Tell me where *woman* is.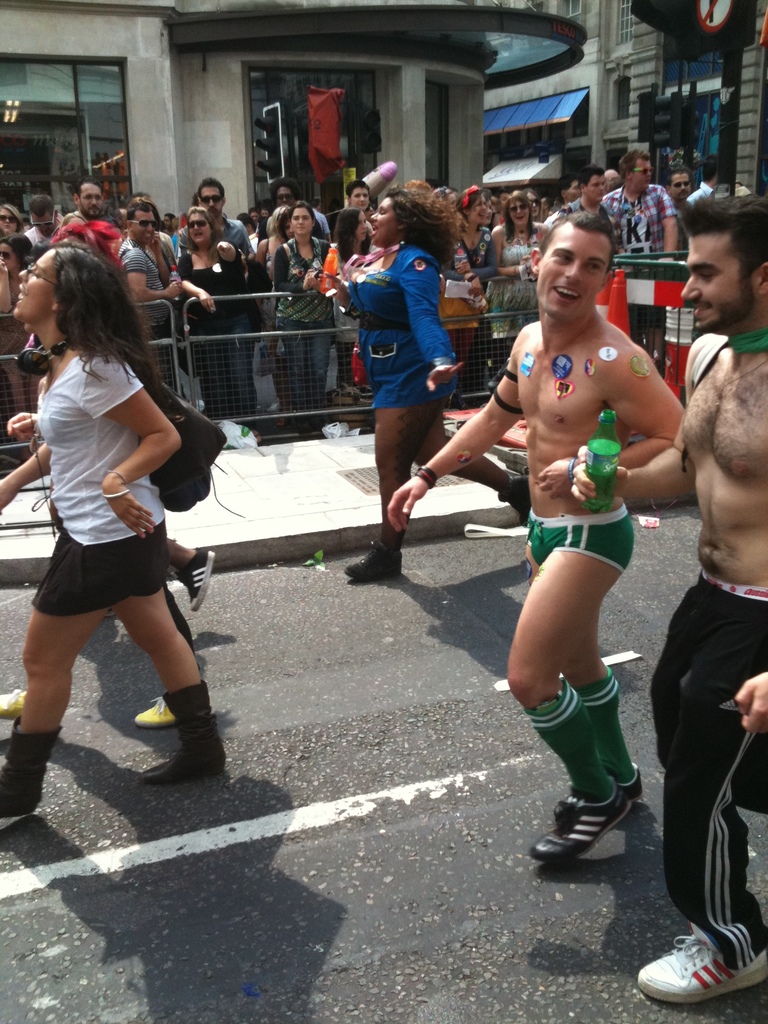
*woman* is at (left=273, top=207, right=329, bottom=429).
